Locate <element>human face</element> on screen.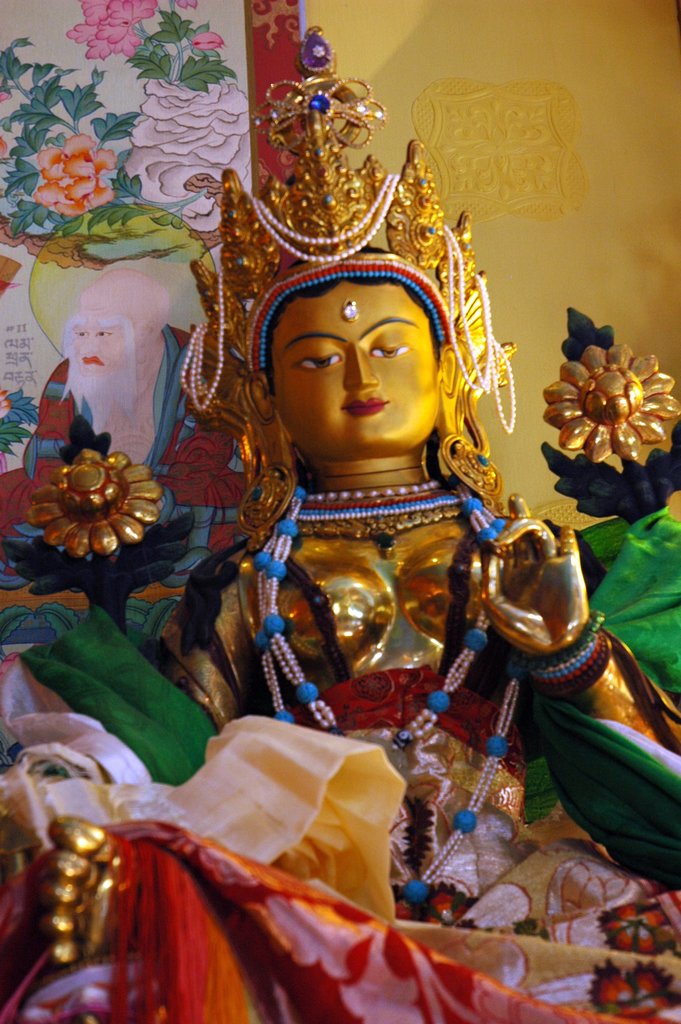
On screen at l=277, t=280, r=434, b=462.
